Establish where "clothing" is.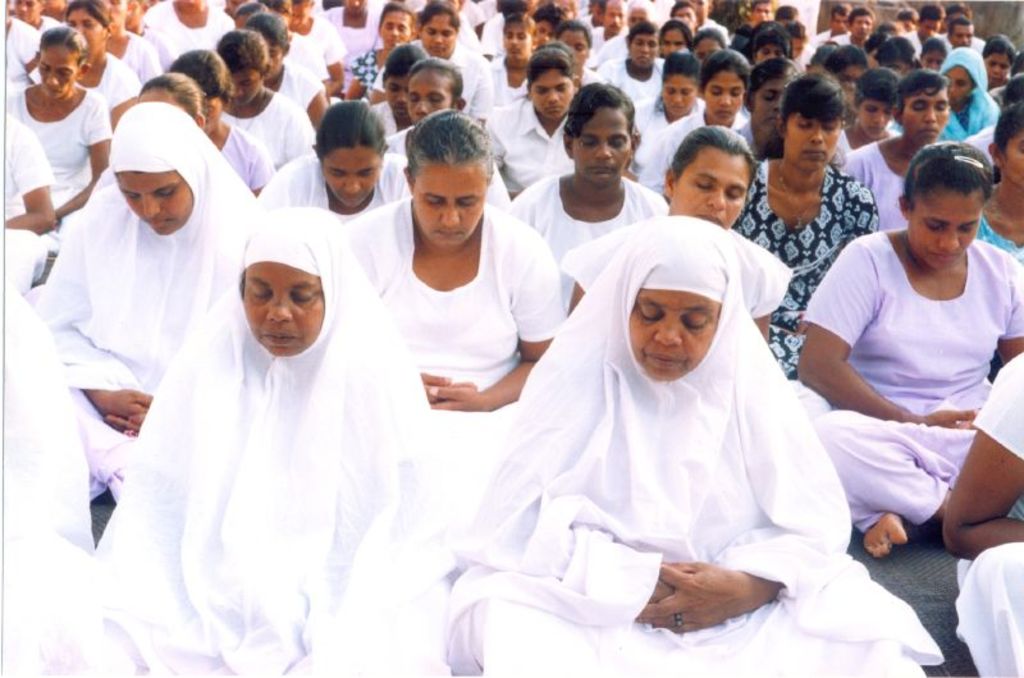
Established at 742:104:769:148.
